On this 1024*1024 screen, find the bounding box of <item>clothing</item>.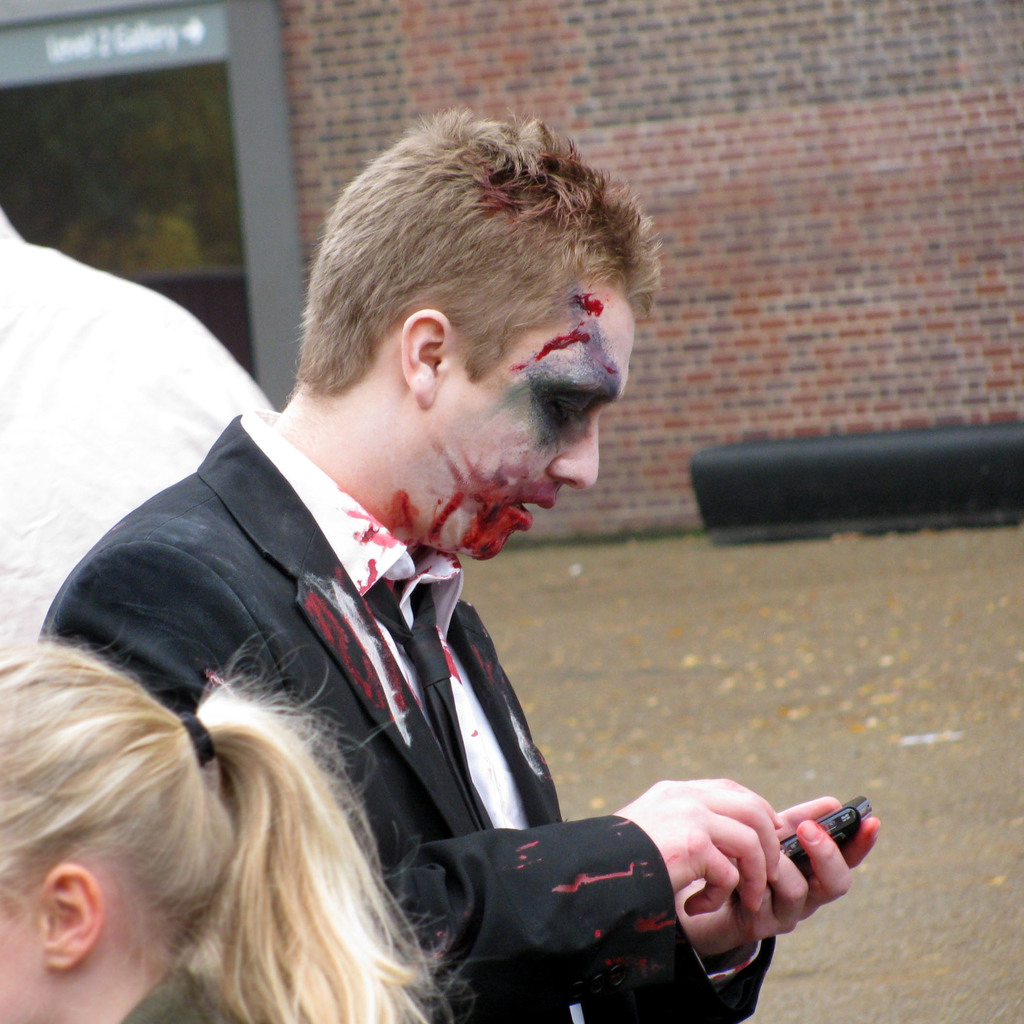
Bounding box: 38 393 660 968.
